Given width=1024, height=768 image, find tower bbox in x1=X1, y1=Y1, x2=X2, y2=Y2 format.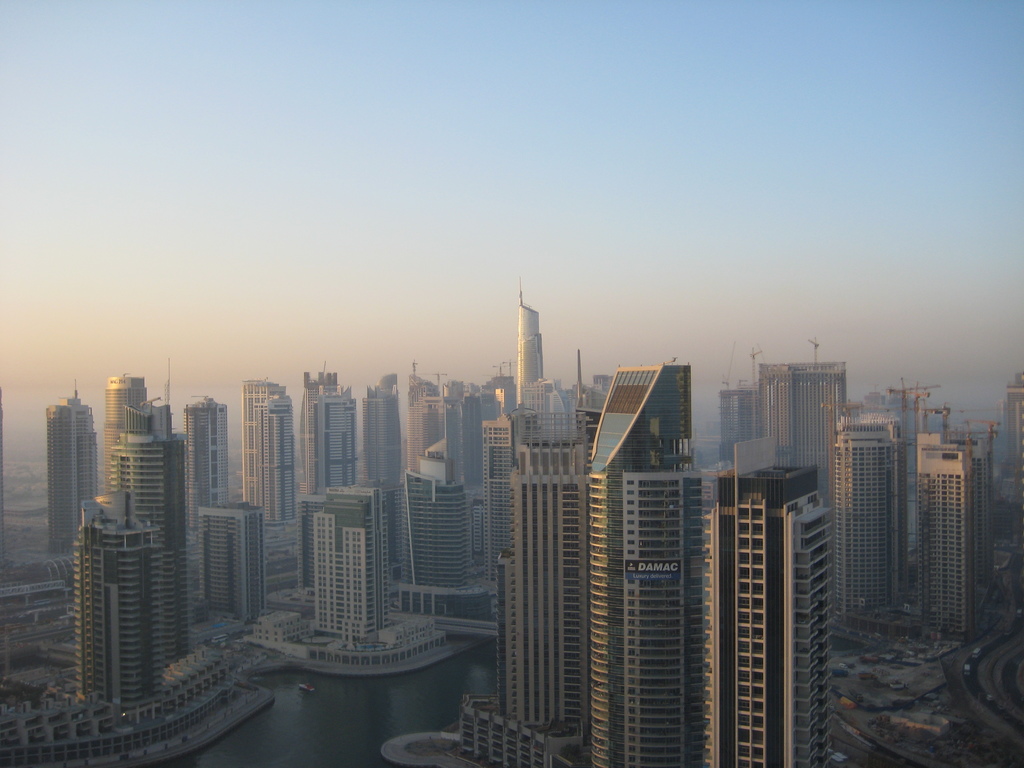
x1=45, y1=381, x2=100, y2=552.
